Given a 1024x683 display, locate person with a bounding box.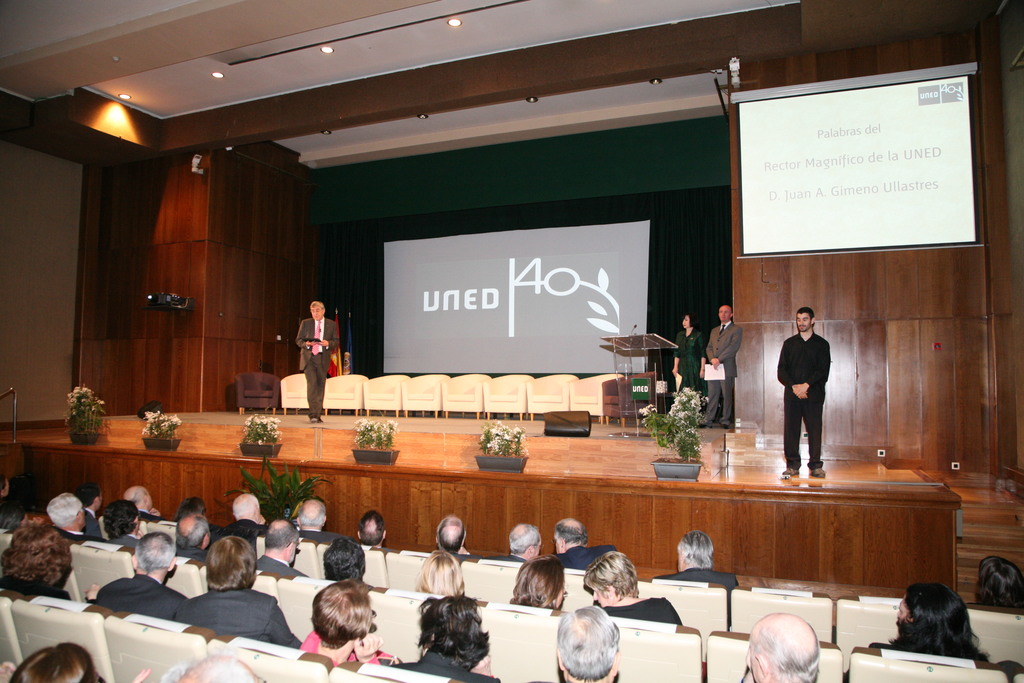
Located: region(651, 531, 738, 593).
